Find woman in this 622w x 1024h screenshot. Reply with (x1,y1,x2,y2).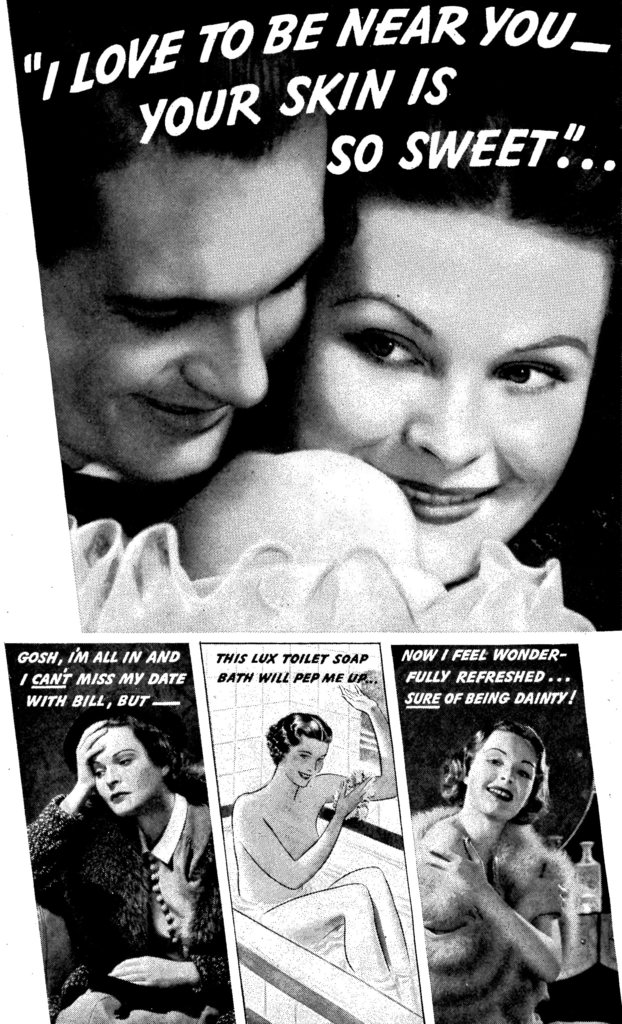
(27,693,232,1013).
